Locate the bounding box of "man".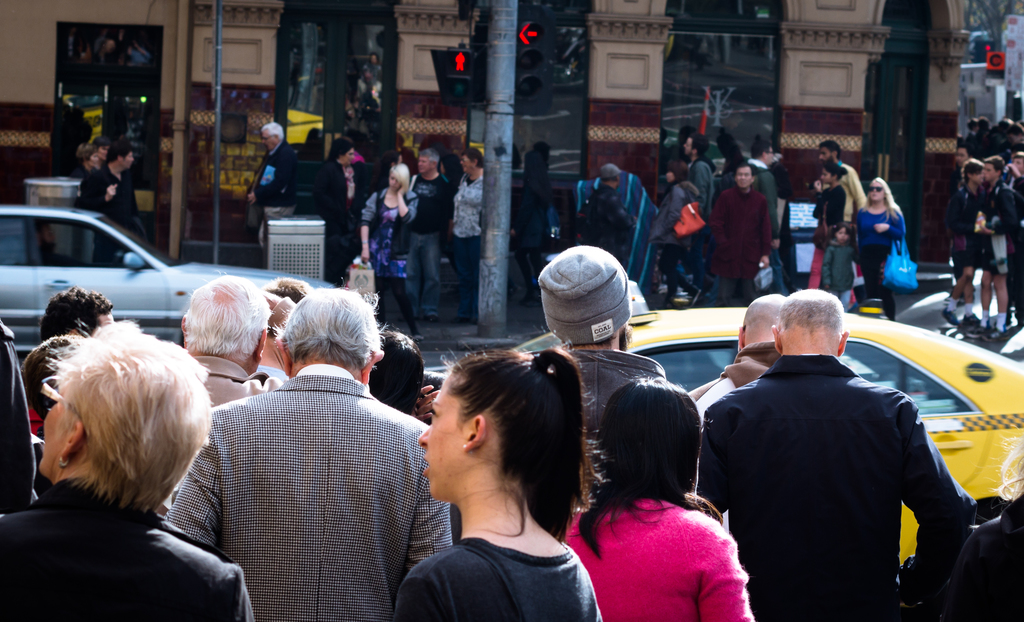
Bounding box: pyautogui.locateOnScreen(678, 132, 712, 298).
